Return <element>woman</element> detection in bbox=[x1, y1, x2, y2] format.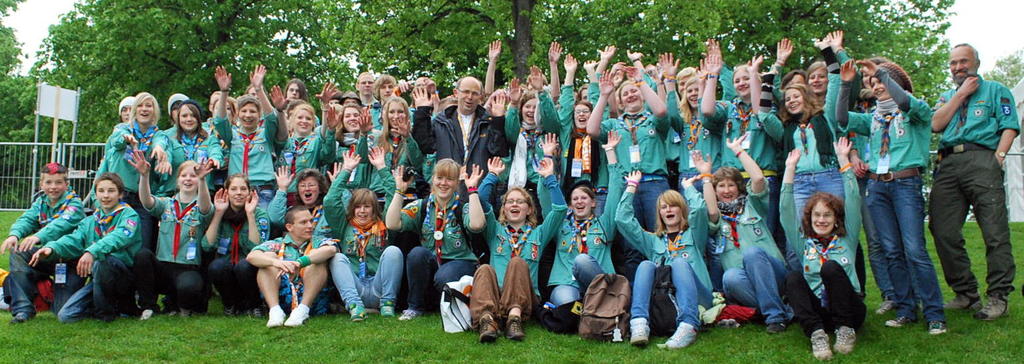
bbox=[266, 163, 337, 243].
